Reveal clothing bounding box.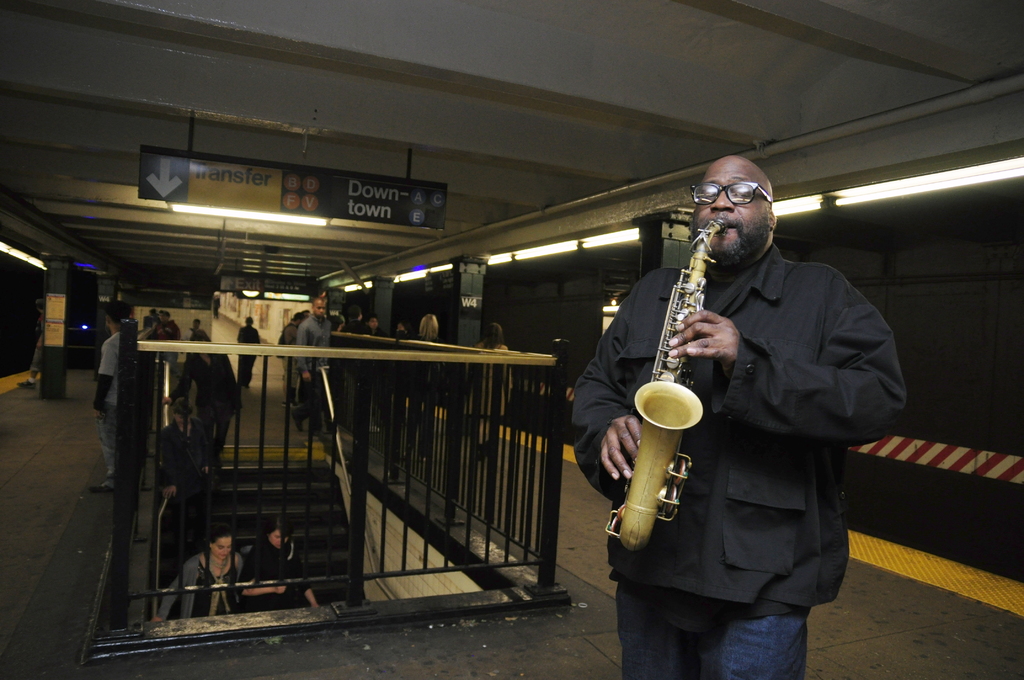
Revealed: (622, 176, 885, 670).
